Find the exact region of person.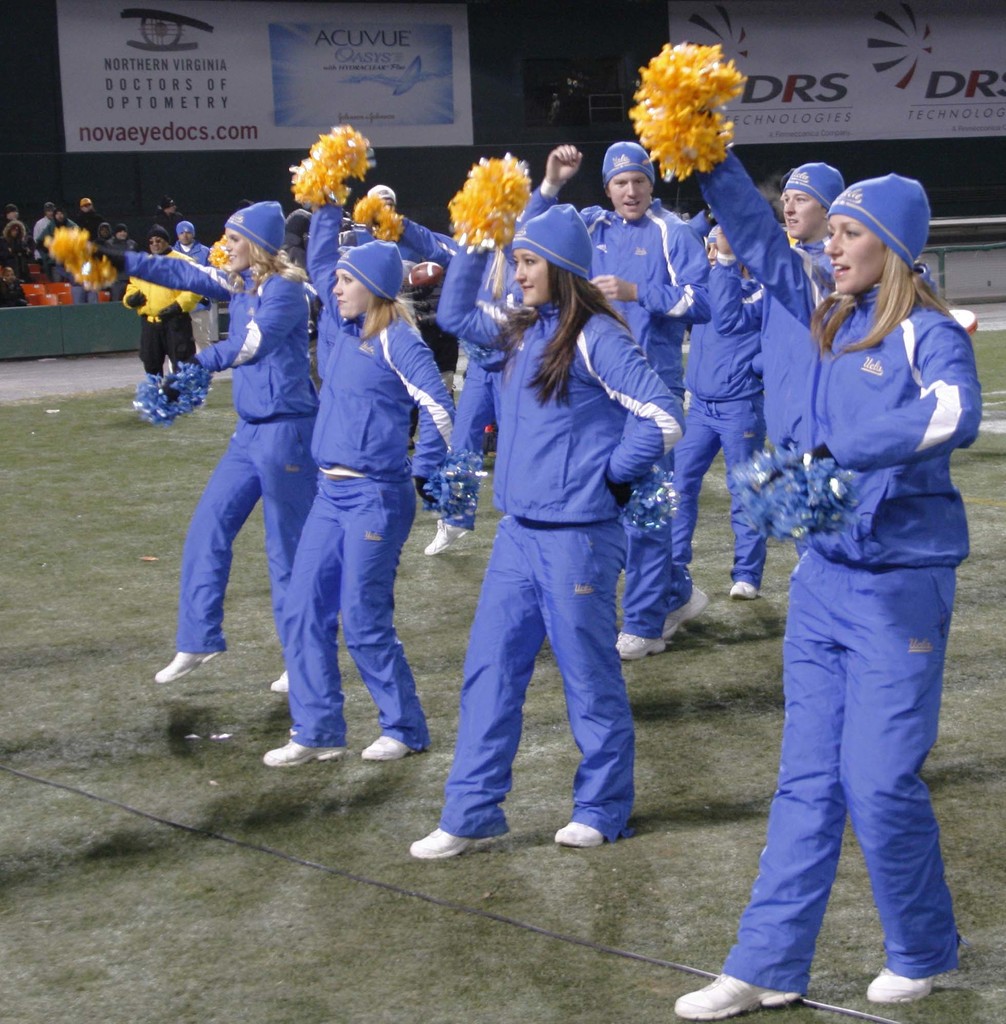
Exact region: BBox(703, 145, 856, 573).
